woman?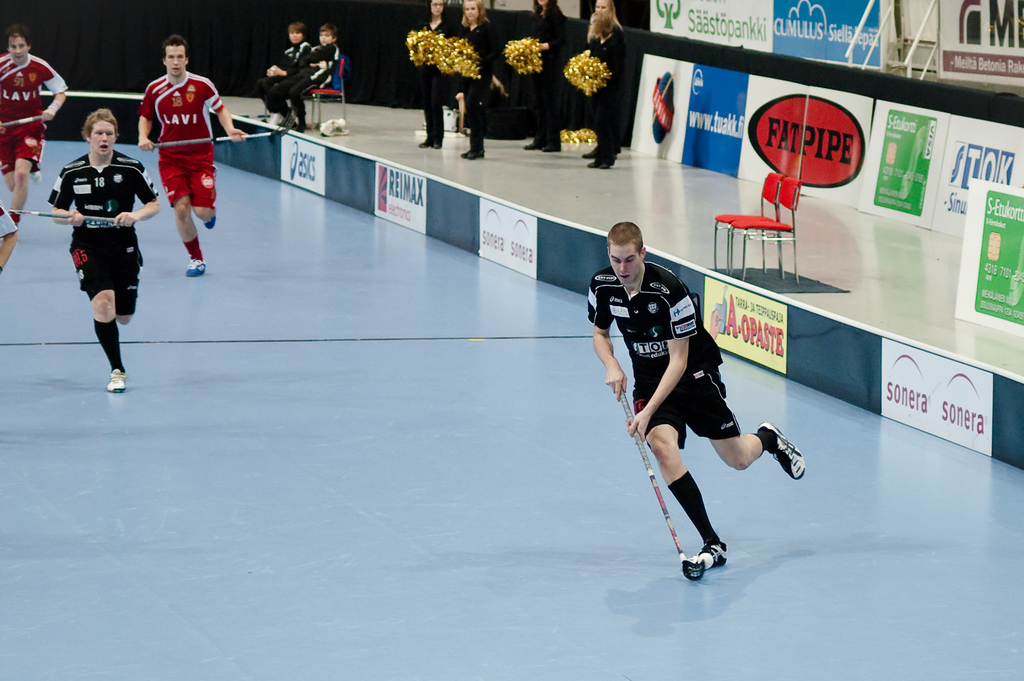
{"left": 413, "top": 0, "right": 452, "bottom": 150}
